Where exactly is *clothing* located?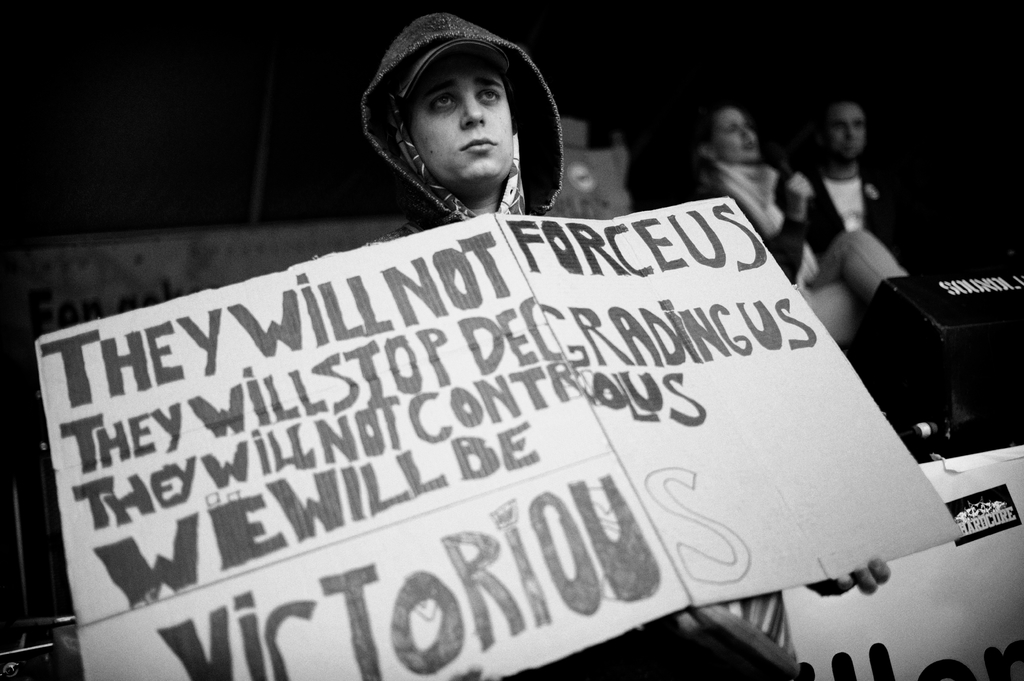
Its bounding box is bbox=[672, 146, 822, 302].
